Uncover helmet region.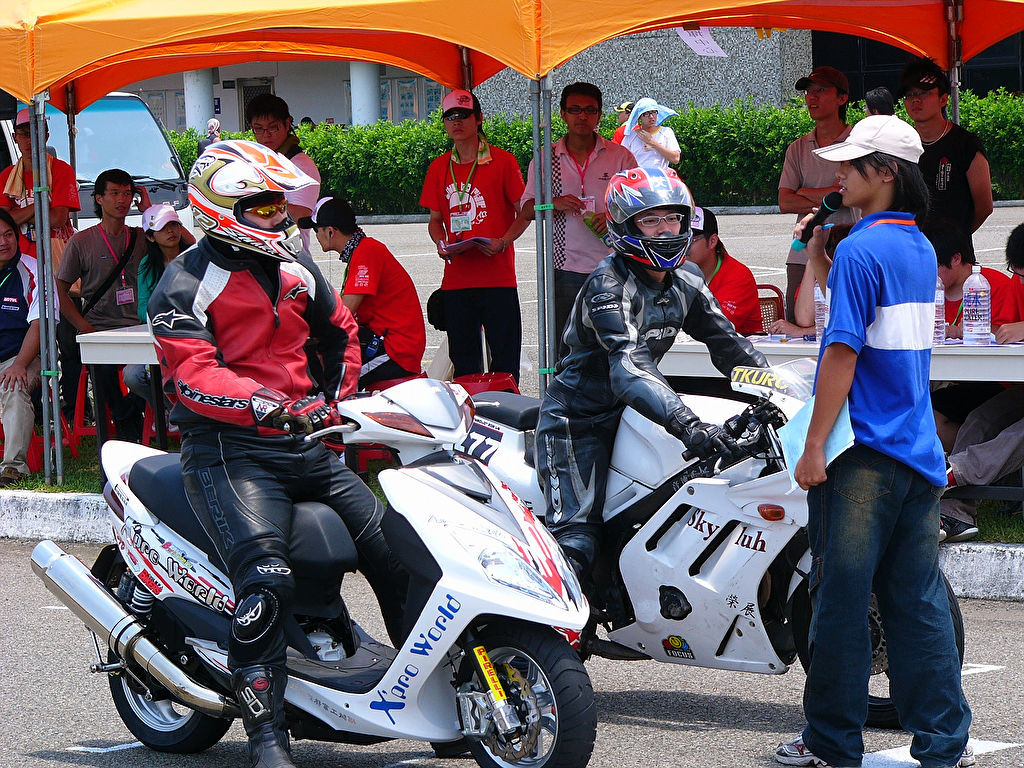
Uncovered: l=182, t=135, r=315, b=256.
